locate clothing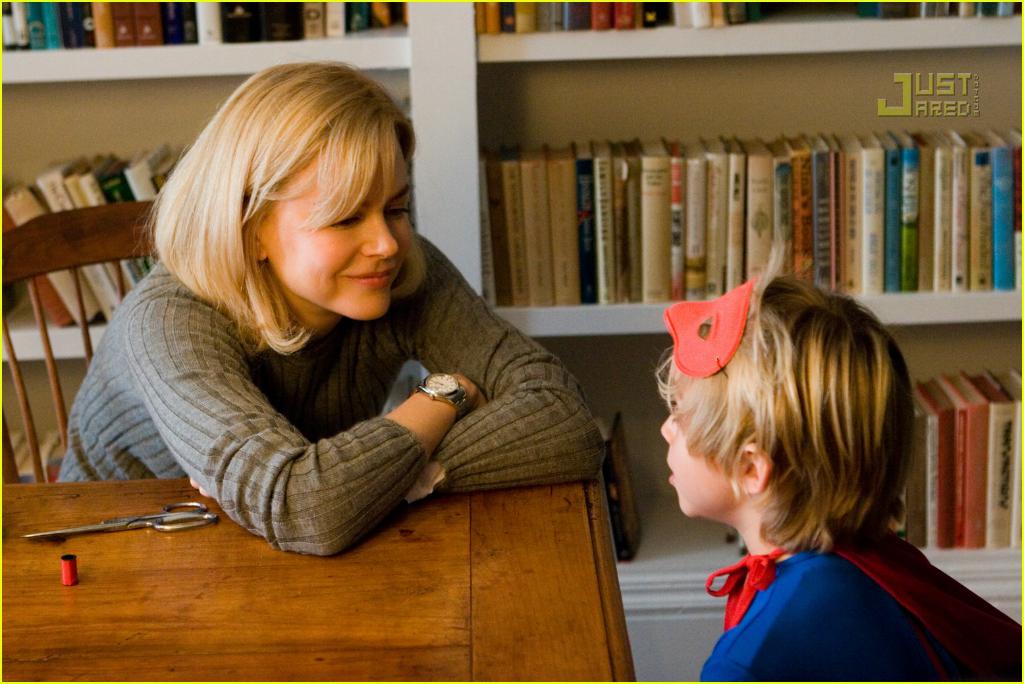
<box>704,515,1023,683</box>
